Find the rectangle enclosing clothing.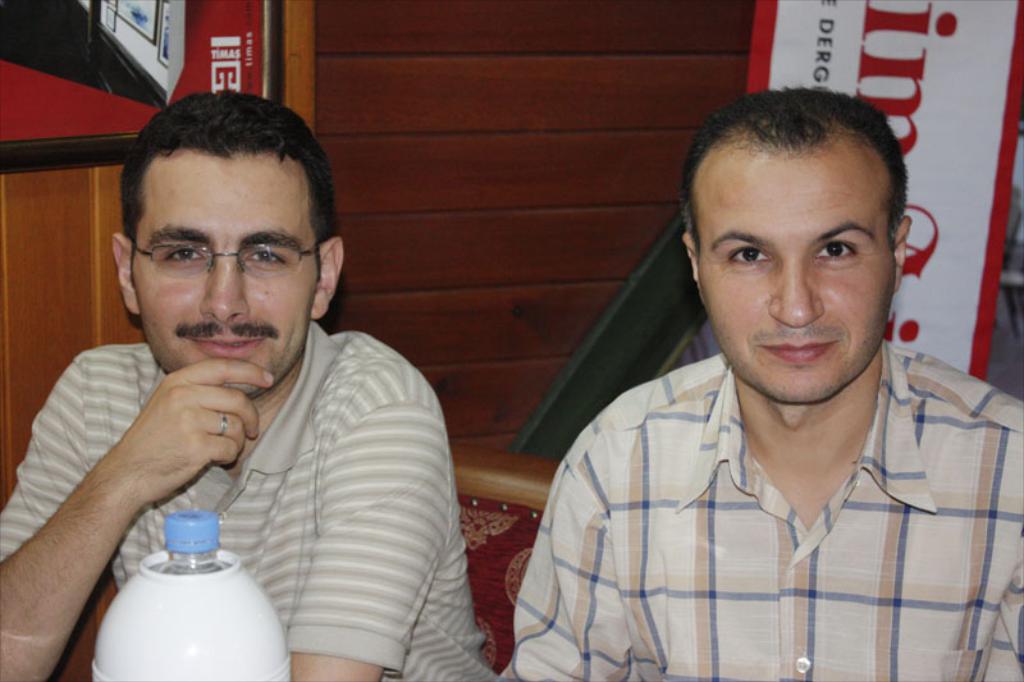
[left=0, top=324, right=508, bottom=681].
